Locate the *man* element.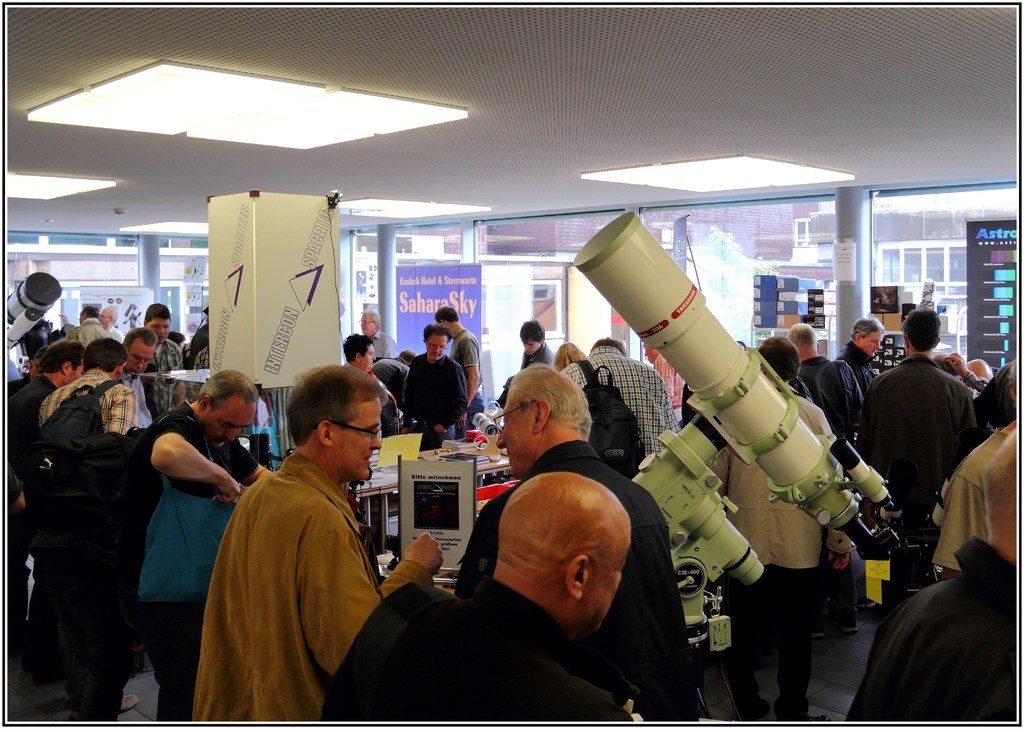
Element bbox: box(191, 362, 443, 722).
